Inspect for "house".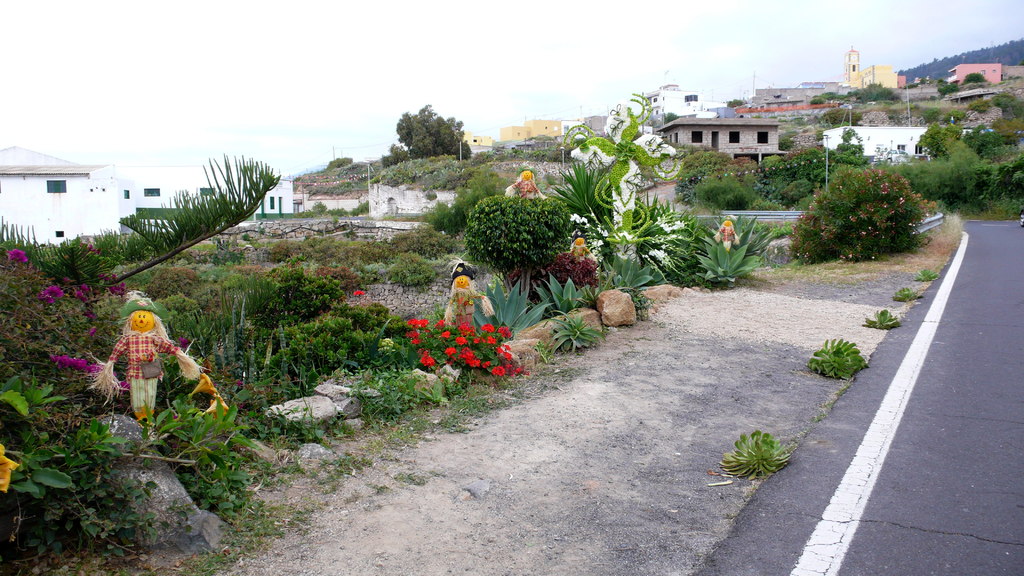
Inspection: bbox=[0, 143, 115, 251].
